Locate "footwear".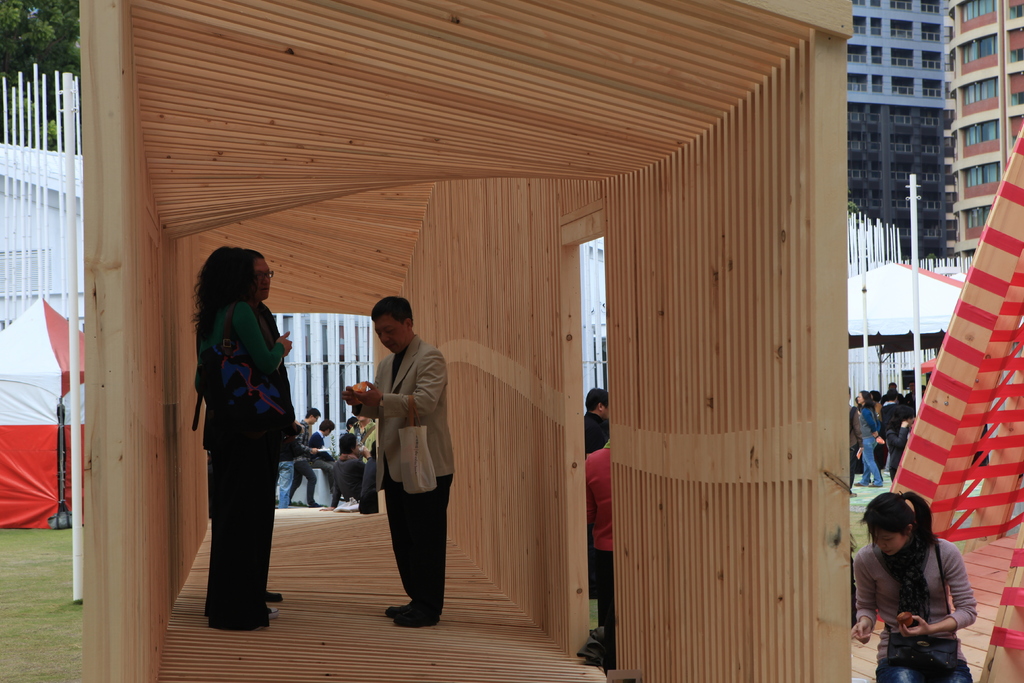
Bounding box: region(854, 482, 866, 484).
